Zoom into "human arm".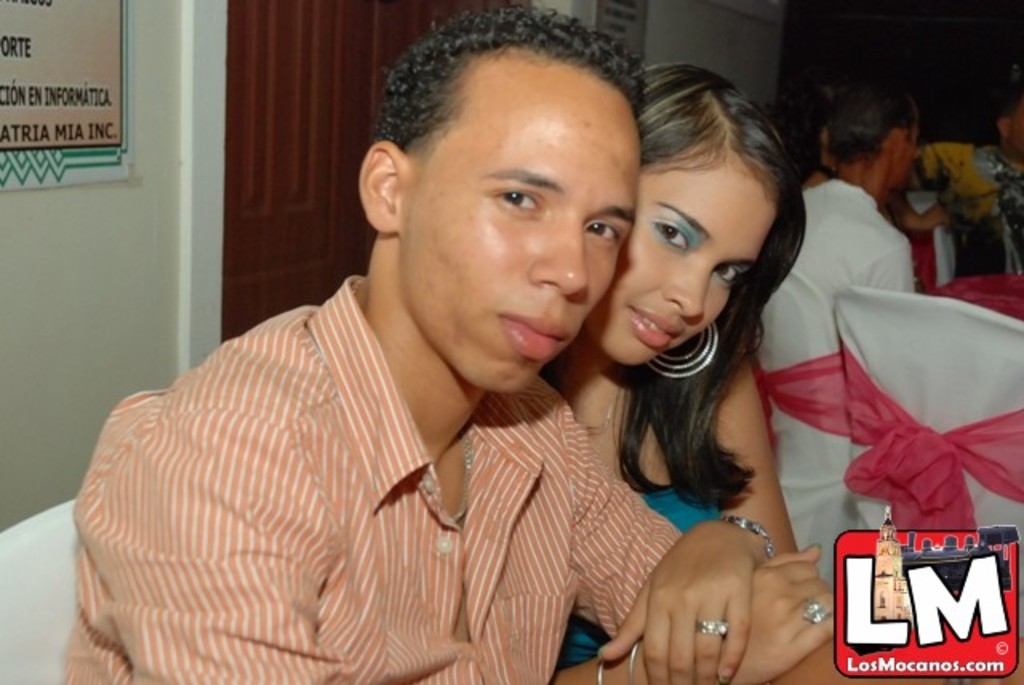
Zoom target: [x1=82, y1=399, x2=382, y2=683].
